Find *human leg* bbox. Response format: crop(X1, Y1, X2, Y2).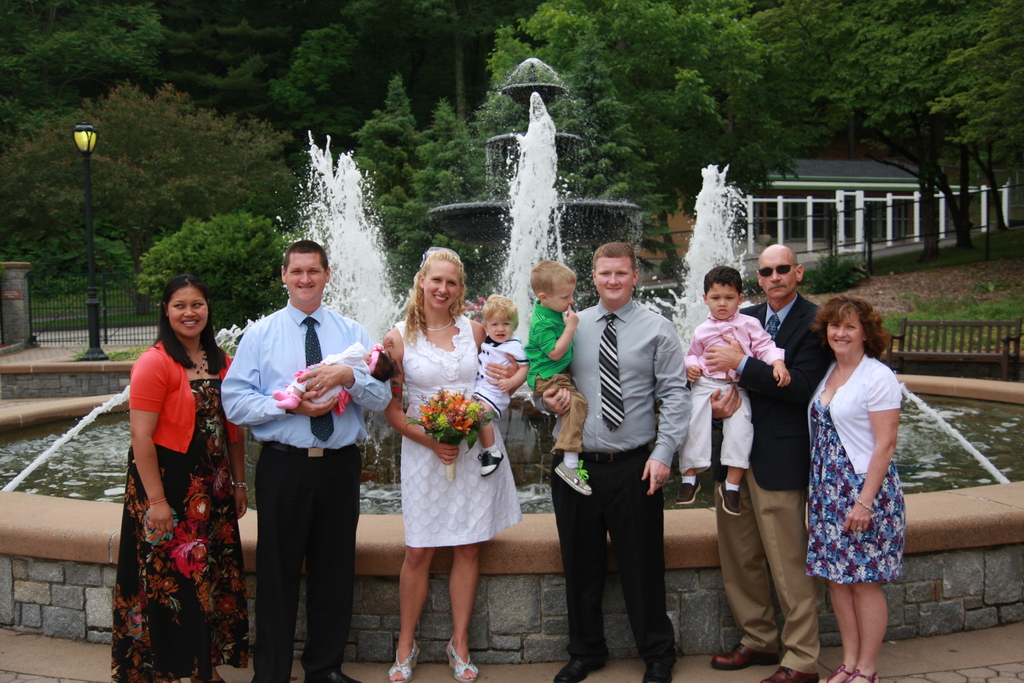
crop(841, 566, 891, 682).
